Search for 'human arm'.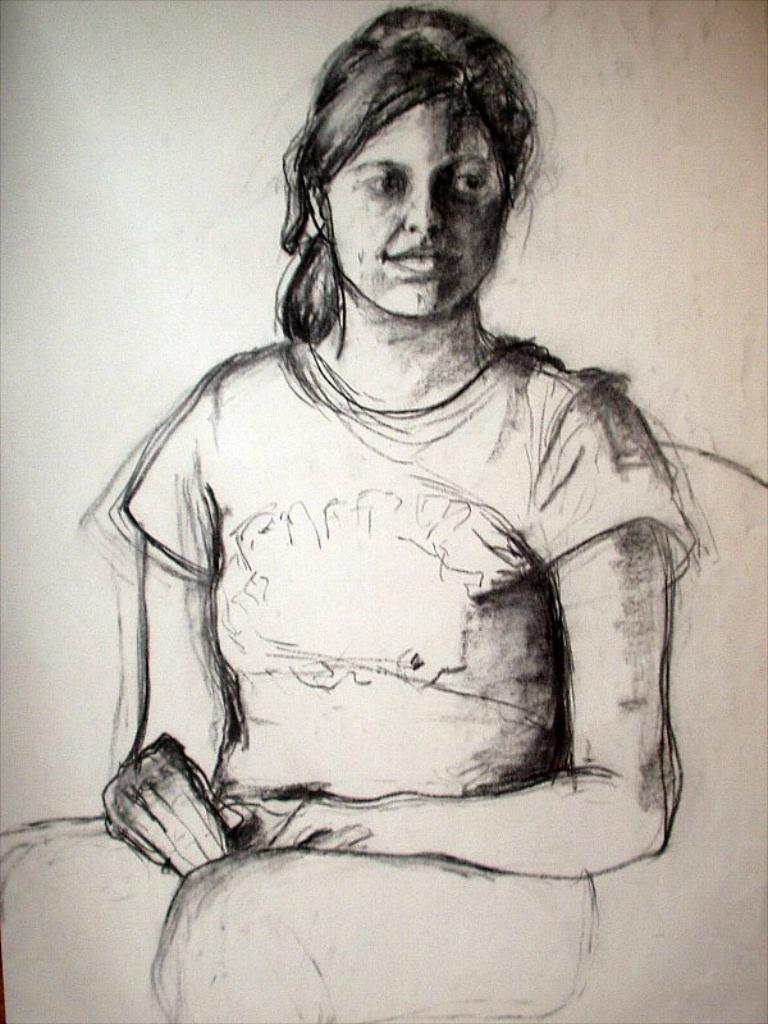
Found at [left=78, top=348, right=238, bottom=886].
